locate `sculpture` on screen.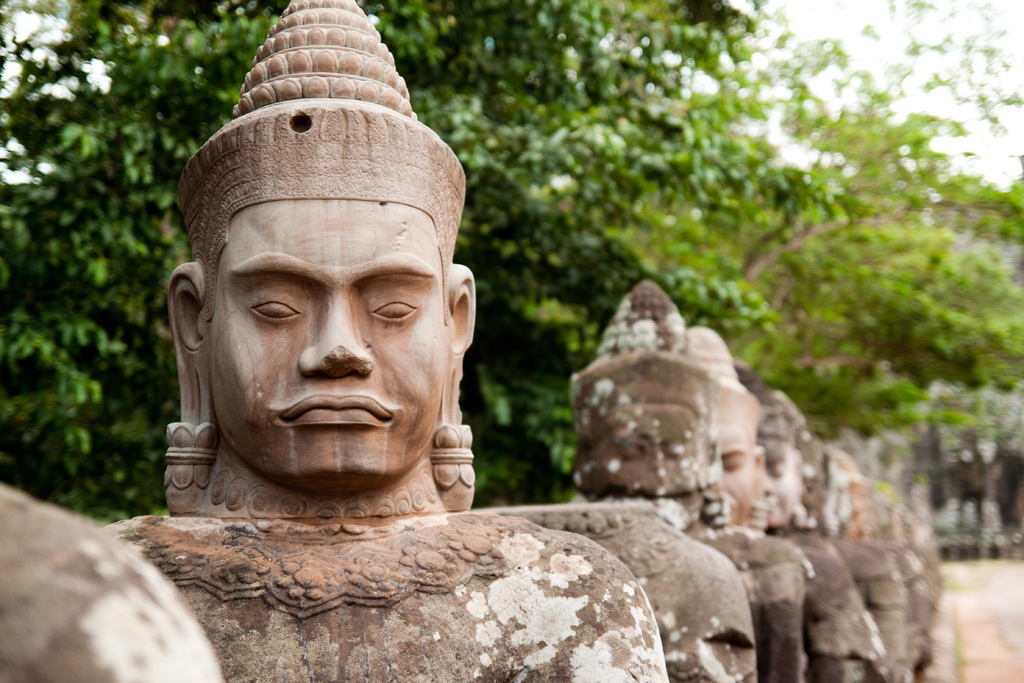
On screen at box=[798, 419, 911, 682].
